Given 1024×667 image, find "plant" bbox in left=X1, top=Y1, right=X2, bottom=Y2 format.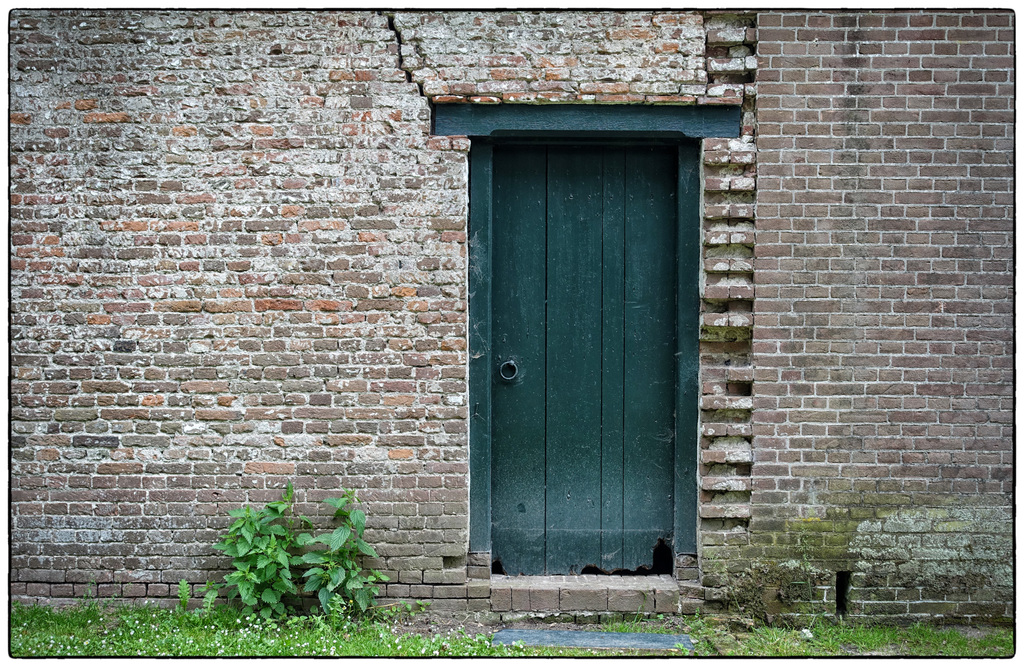
left=205, top=488, right=377, bottom=612.
